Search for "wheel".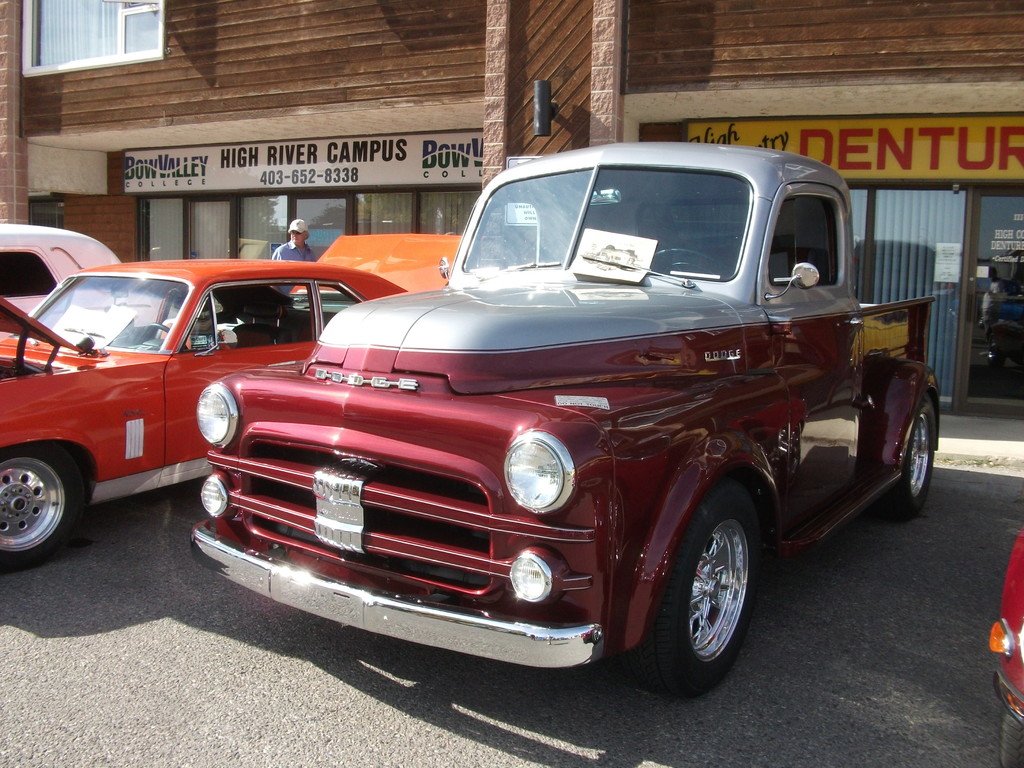
Found at l=139, t=321, r=188, b=356.
